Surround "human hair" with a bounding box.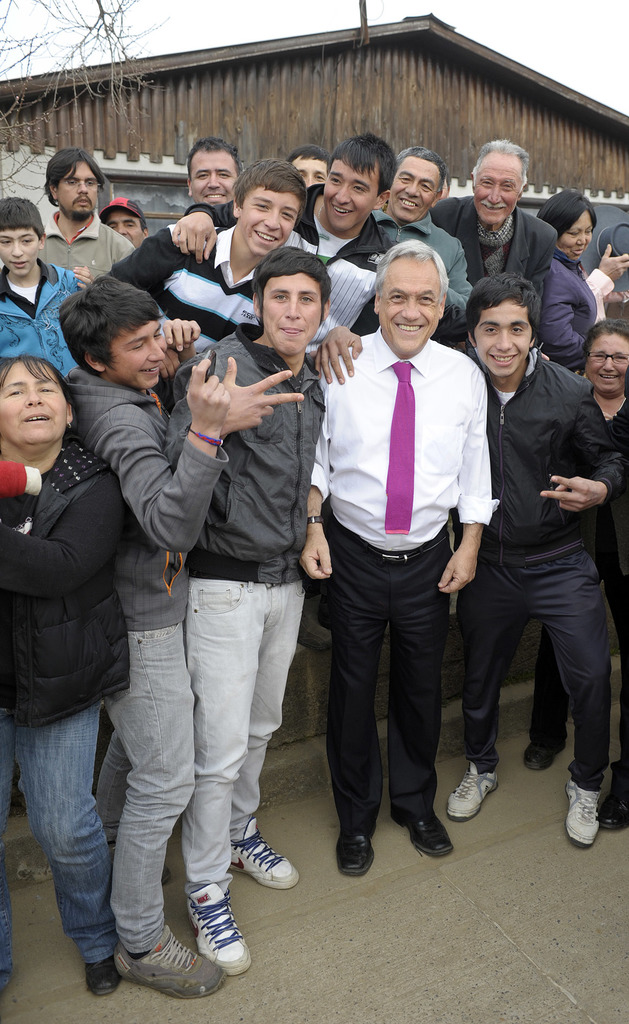
region(0, 199, 43, 243).
